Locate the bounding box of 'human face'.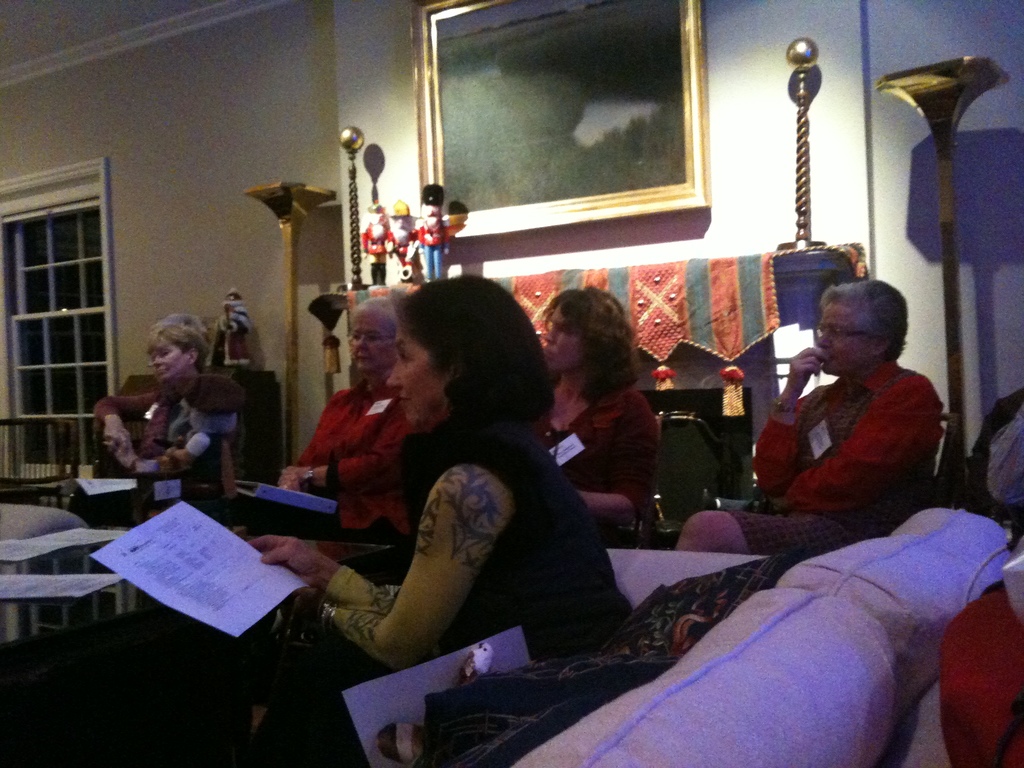
Bounding box: bbox=[543, 304, 577, 373].
